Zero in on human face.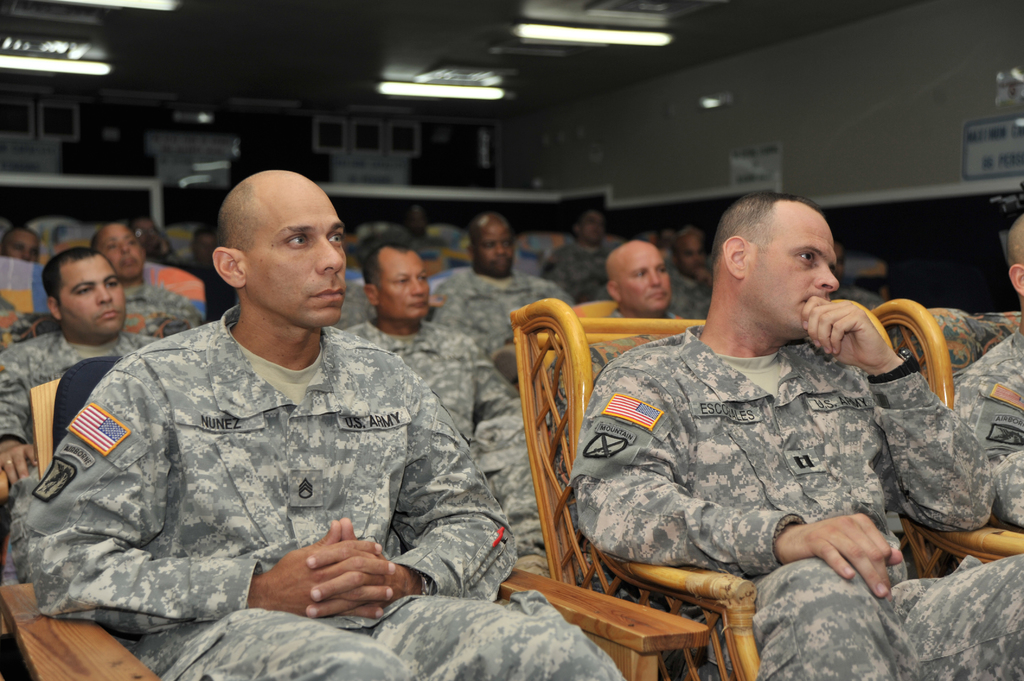
Zeroed in: bbox=(3, 230, 41, 259).
